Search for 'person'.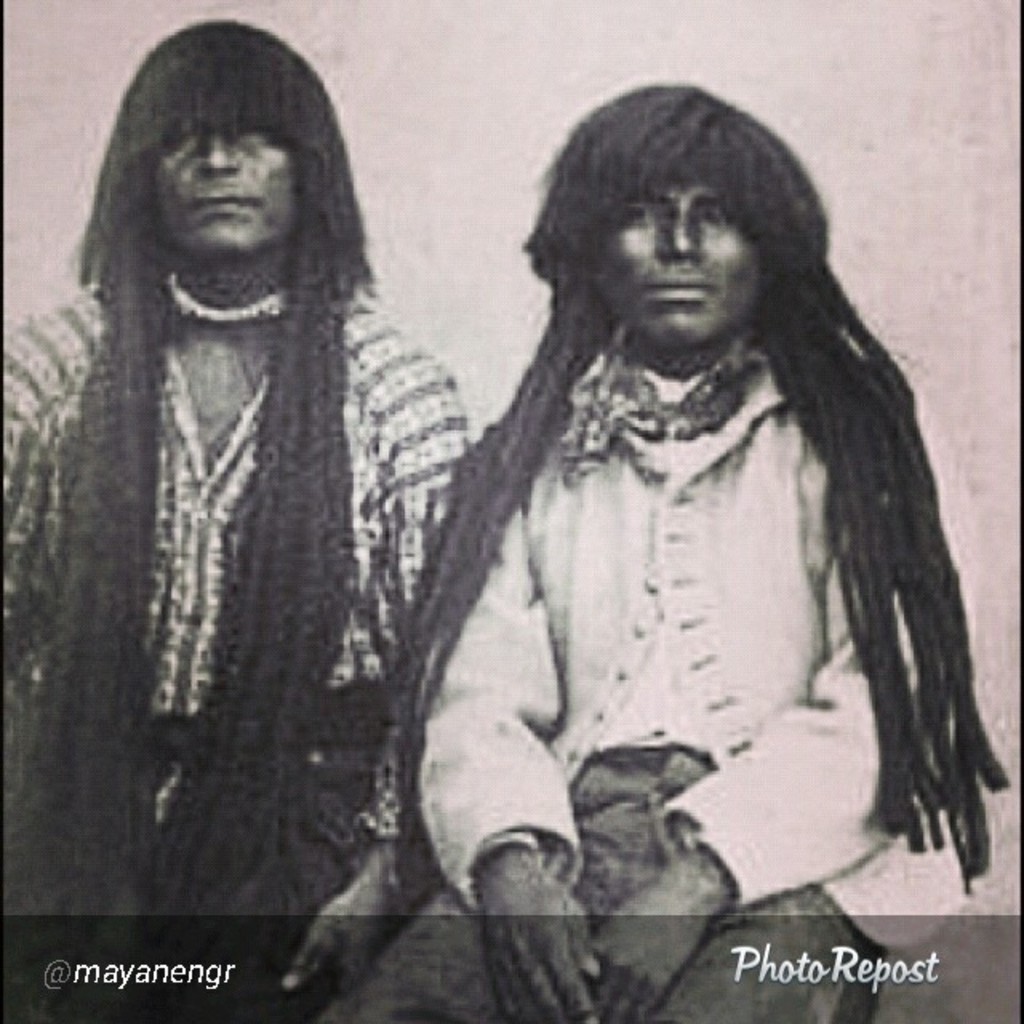
Found at [400, 75, 1002, 990].
